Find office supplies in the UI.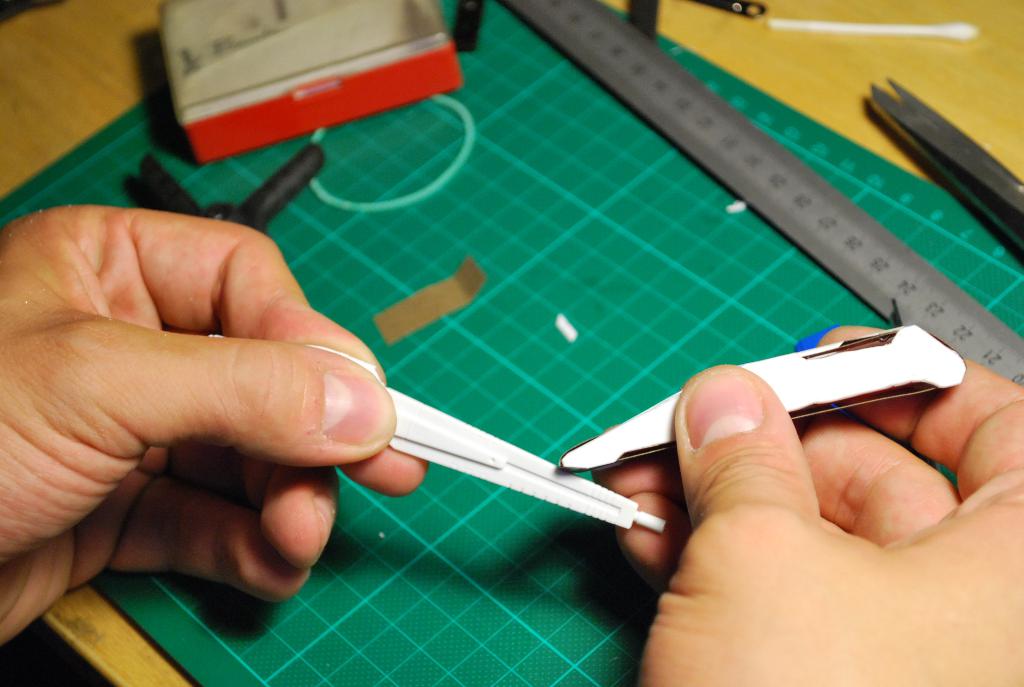
UI element at BBox(873, 76, 1023, 249).
